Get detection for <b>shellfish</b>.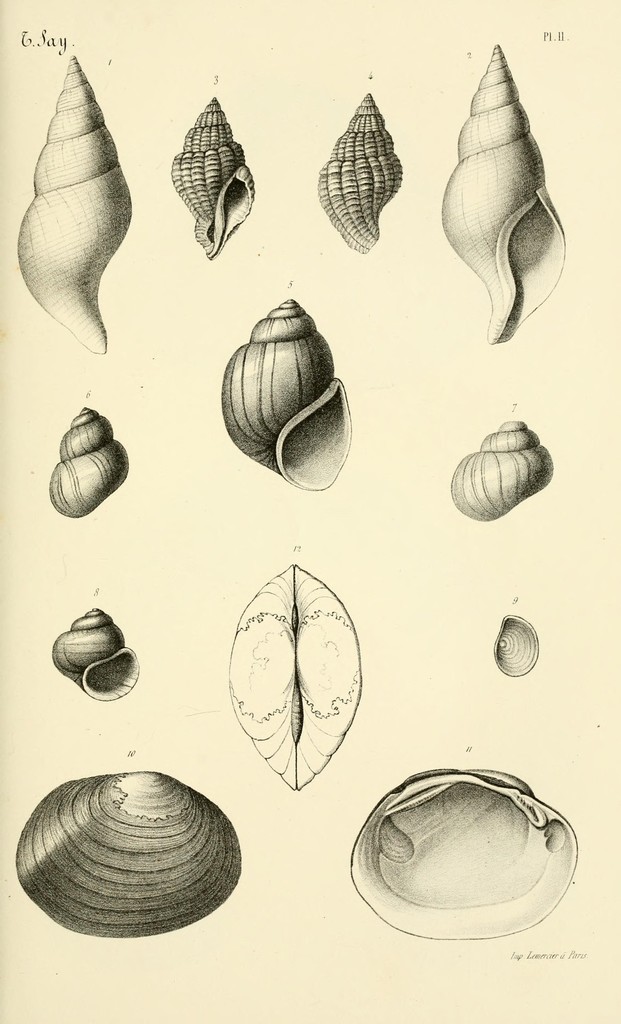
Detection: left=214, top=304, right=356, bottom=493.
